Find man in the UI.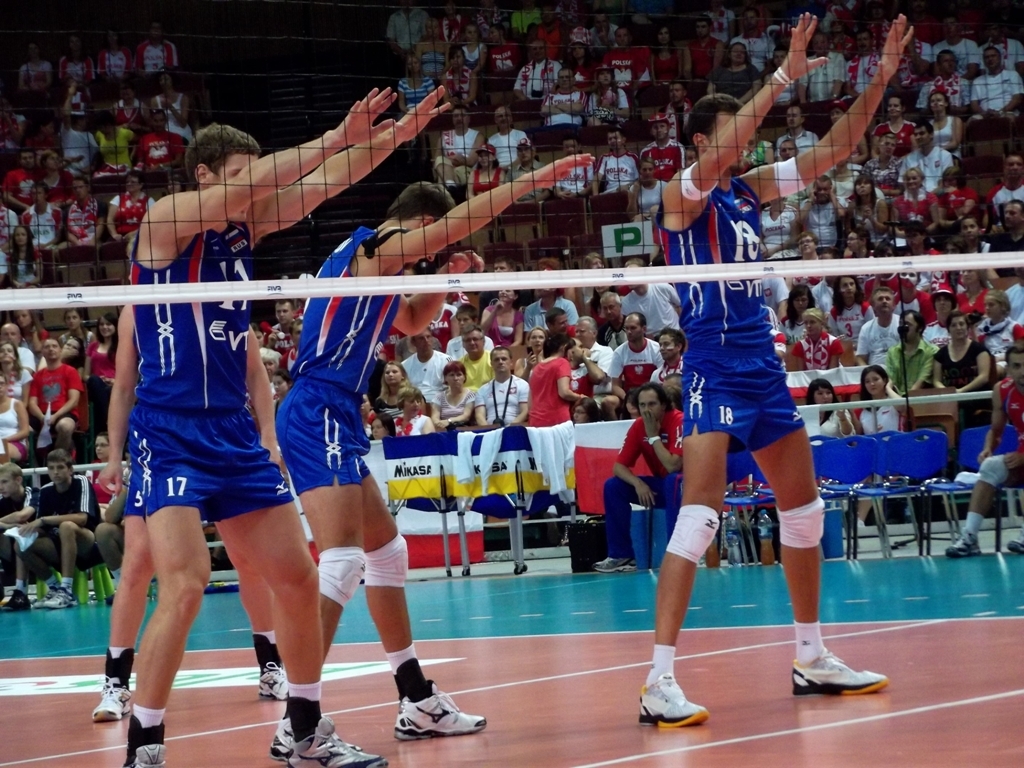
UI element at pyautogui.locateOnScreen(593, 124, 641, 221).
